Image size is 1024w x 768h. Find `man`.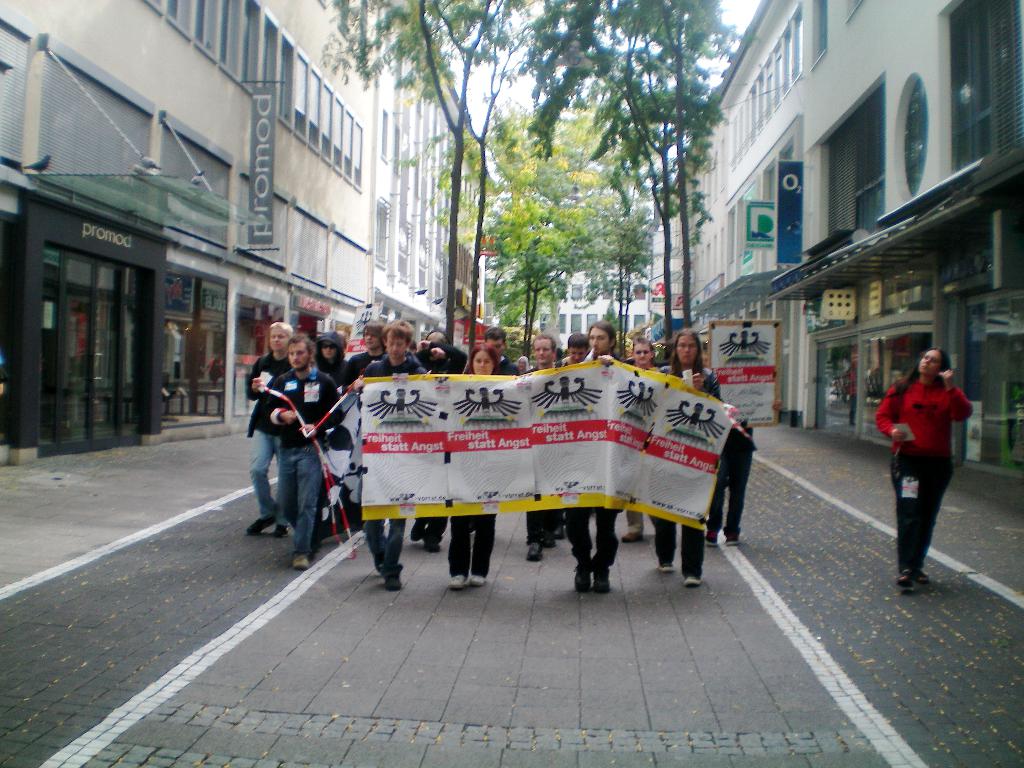
408,328,468,554.
